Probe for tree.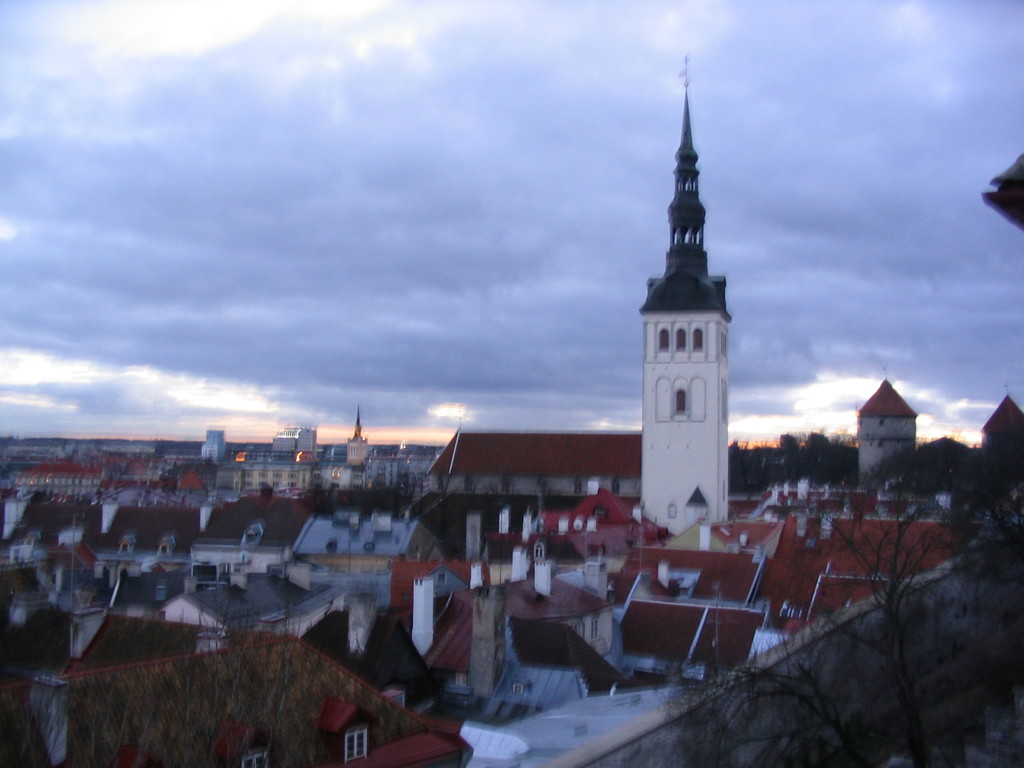
Probe result: 17, 596, 79, 667.
